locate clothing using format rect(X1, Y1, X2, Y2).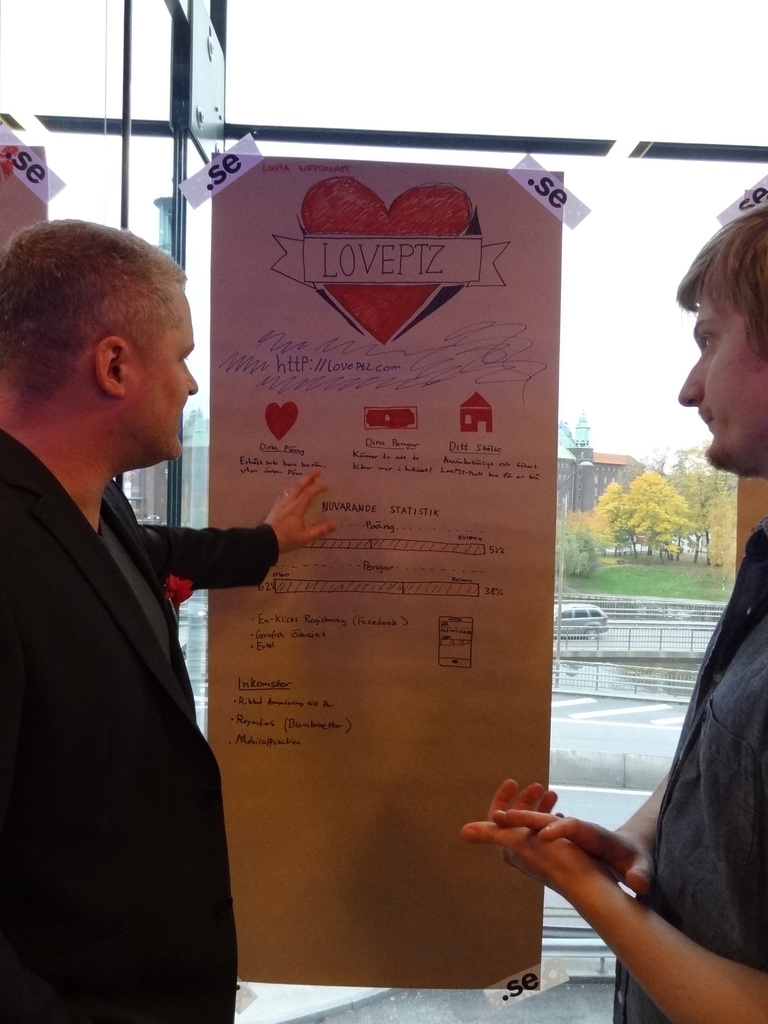
rect(0, 433, 239, 1023).
